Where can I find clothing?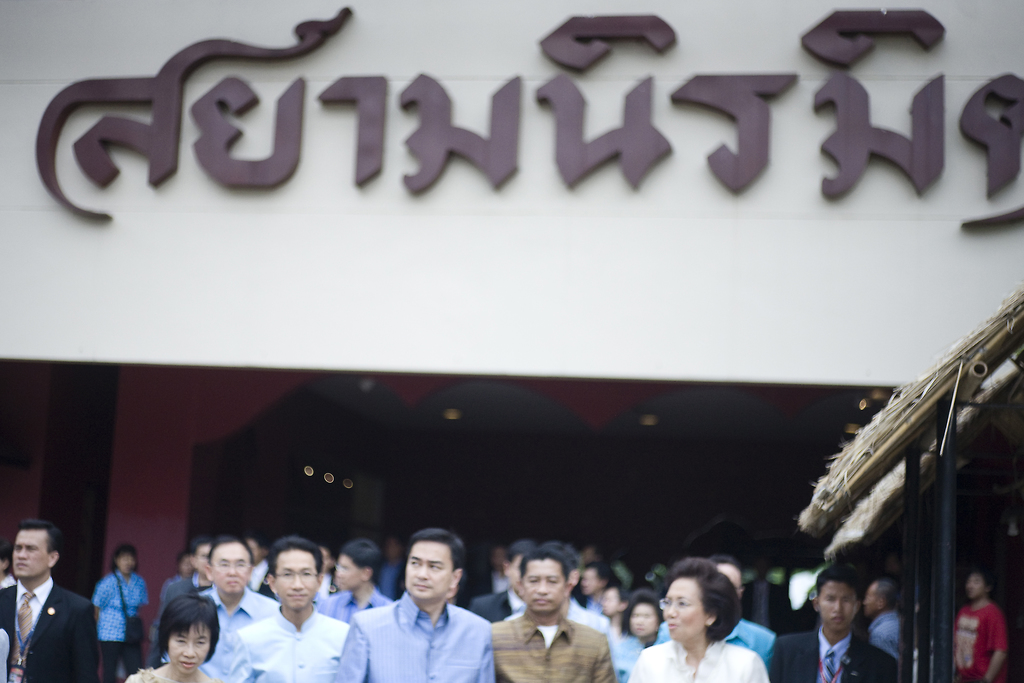
You can find it at [213,603,351,682].
